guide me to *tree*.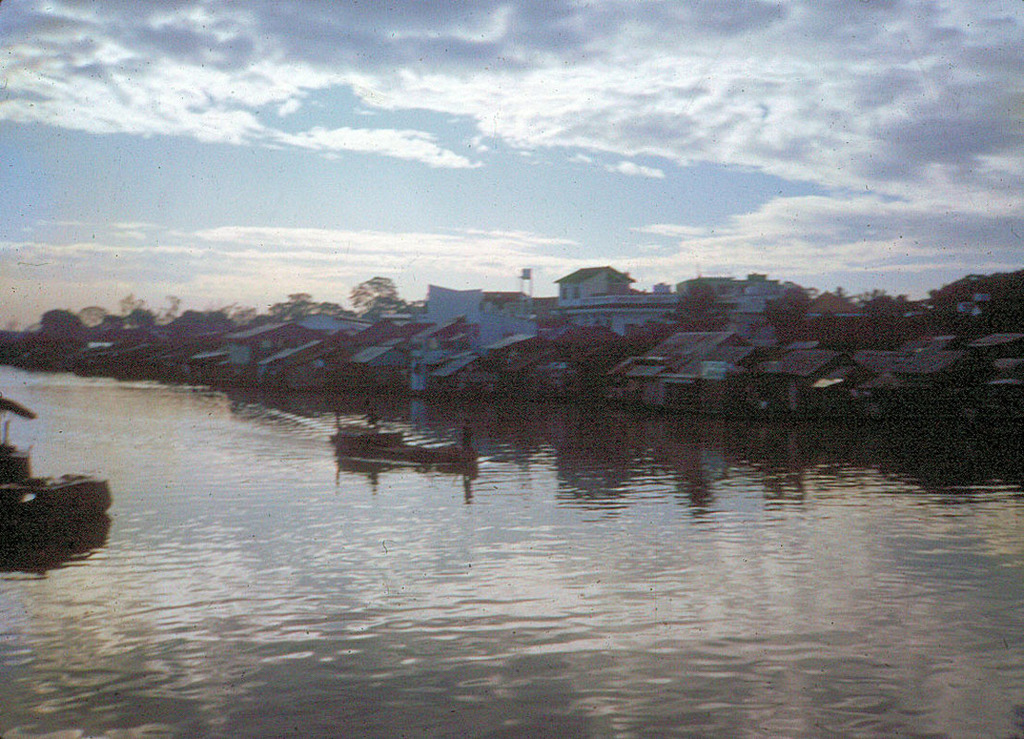
Guidance: {"x1": 347, "y1": 274, "x2": 401, "y2": 309}.
